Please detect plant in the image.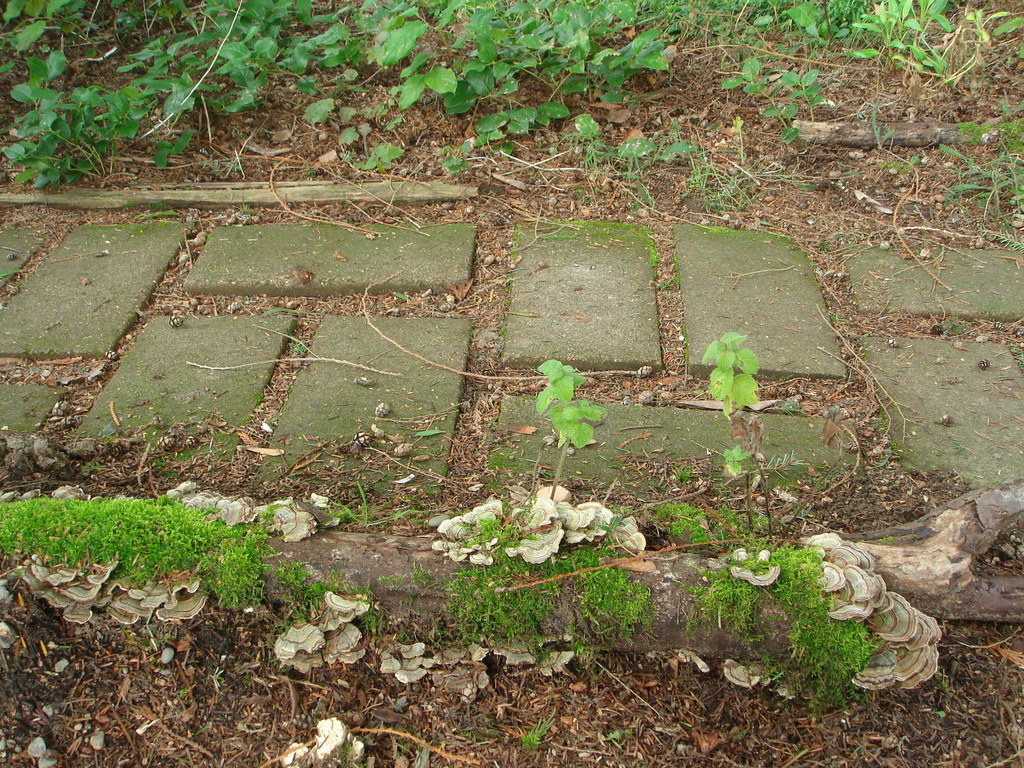
[left=702, top=160, right=816, bottom=205].
